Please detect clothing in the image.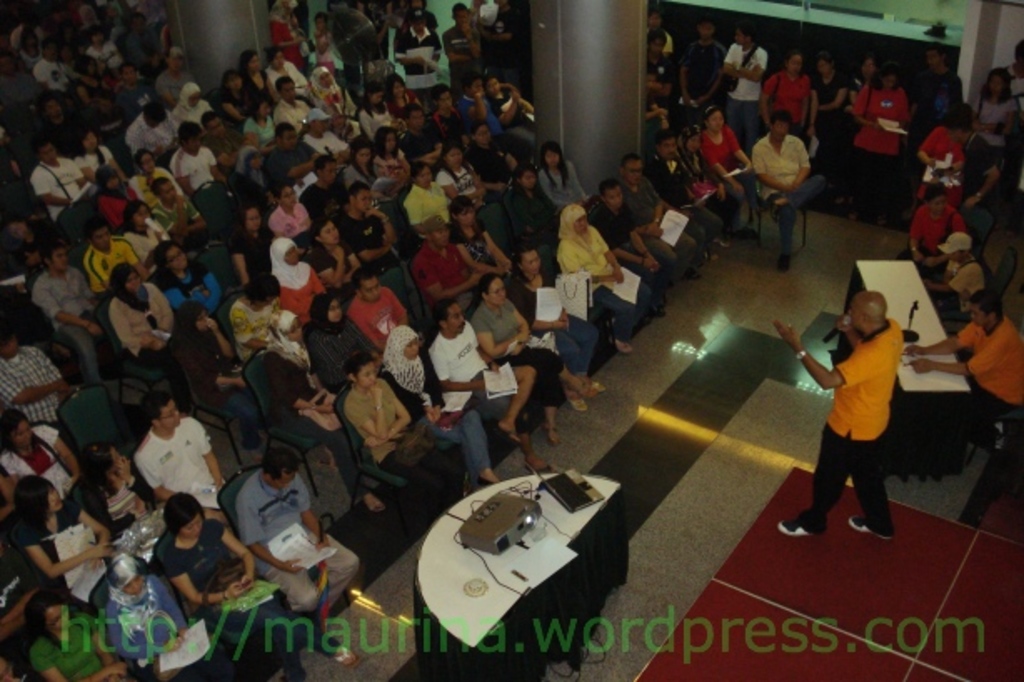
[x1=924, y1=67, x2=956, y2=115].
